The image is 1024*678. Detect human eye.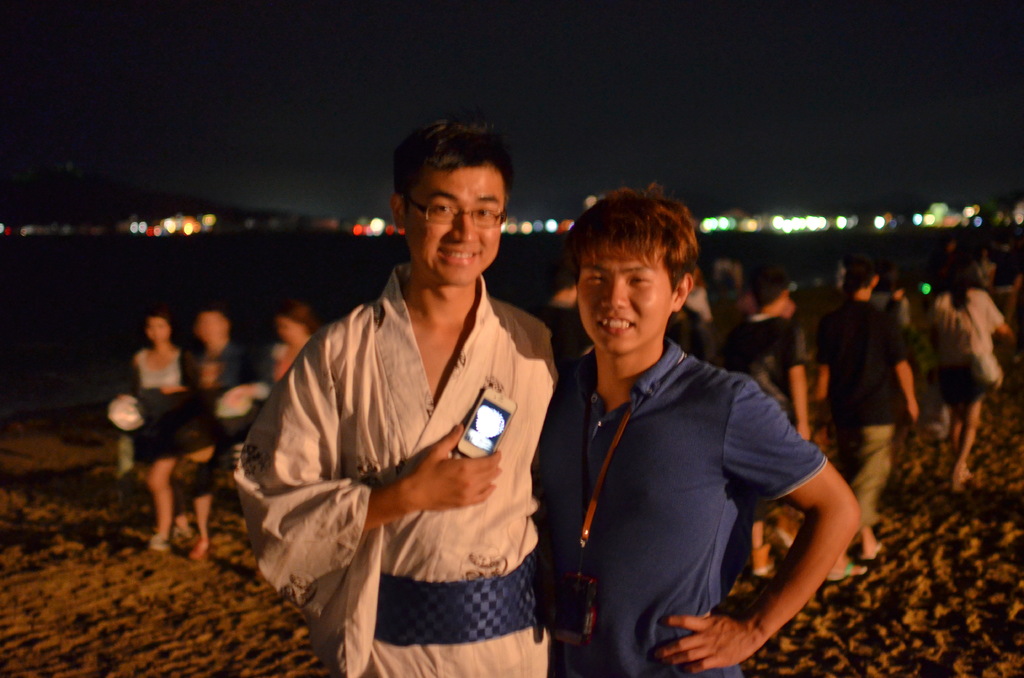
Detection: (463,202,504,227).
